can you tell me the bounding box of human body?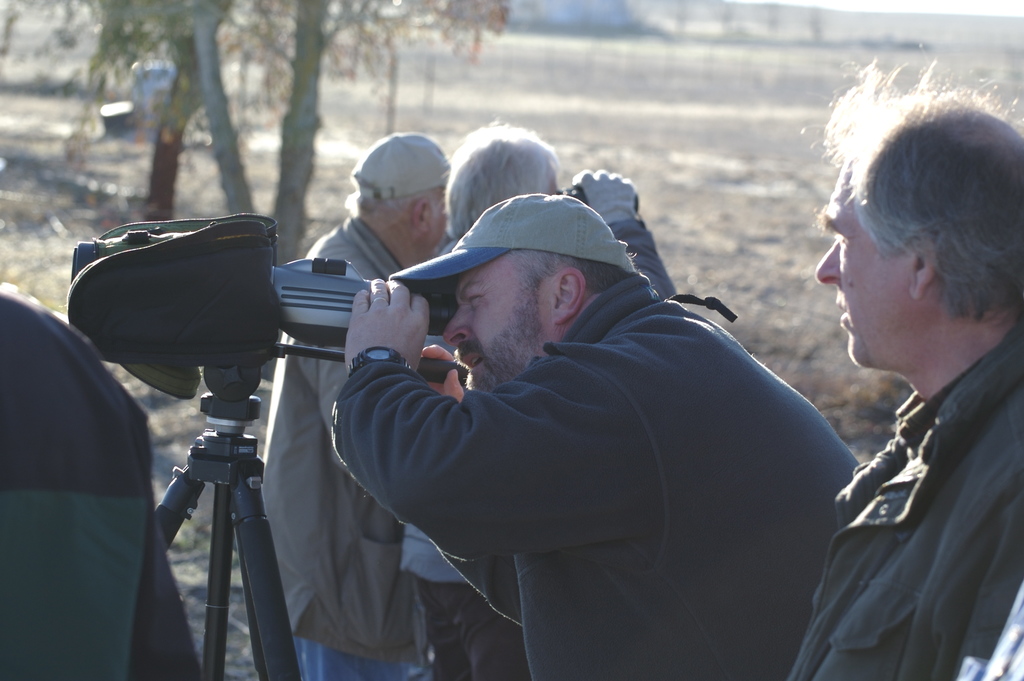
804/86/1023/677.
